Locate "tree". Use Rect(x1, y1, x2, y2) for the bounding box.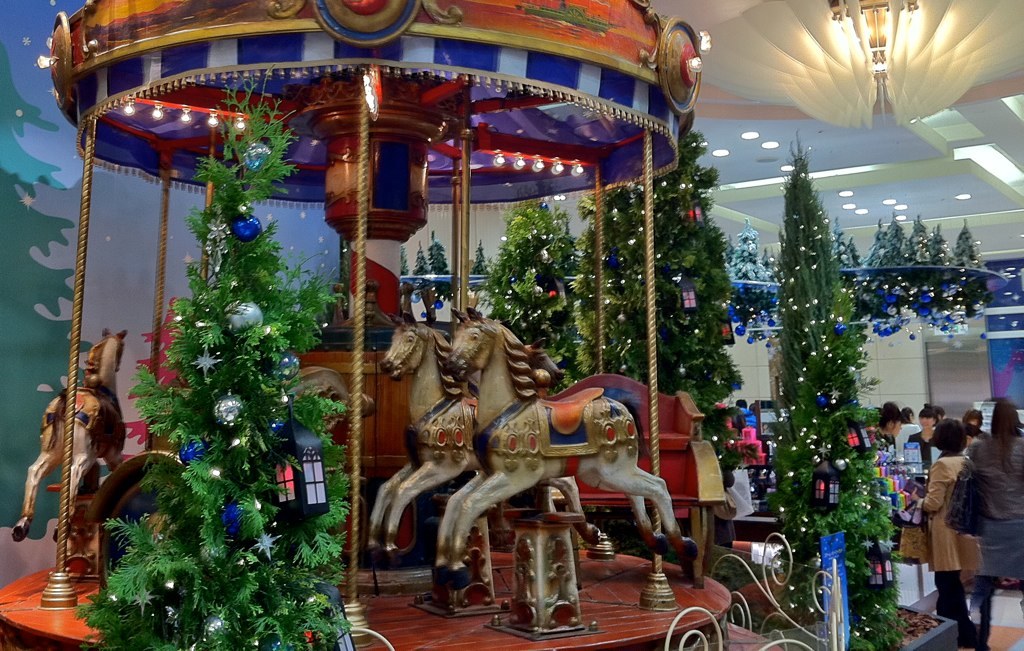
Rect(580, 184, 663, 393).
